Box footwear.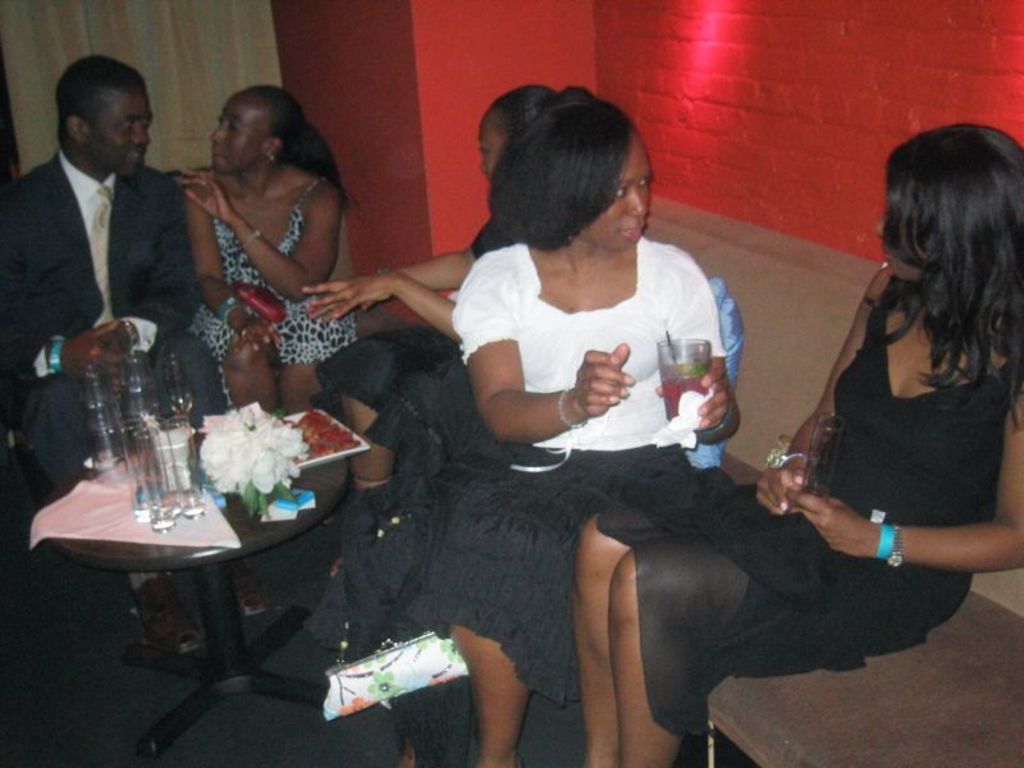
125, 579, 202, 650.
